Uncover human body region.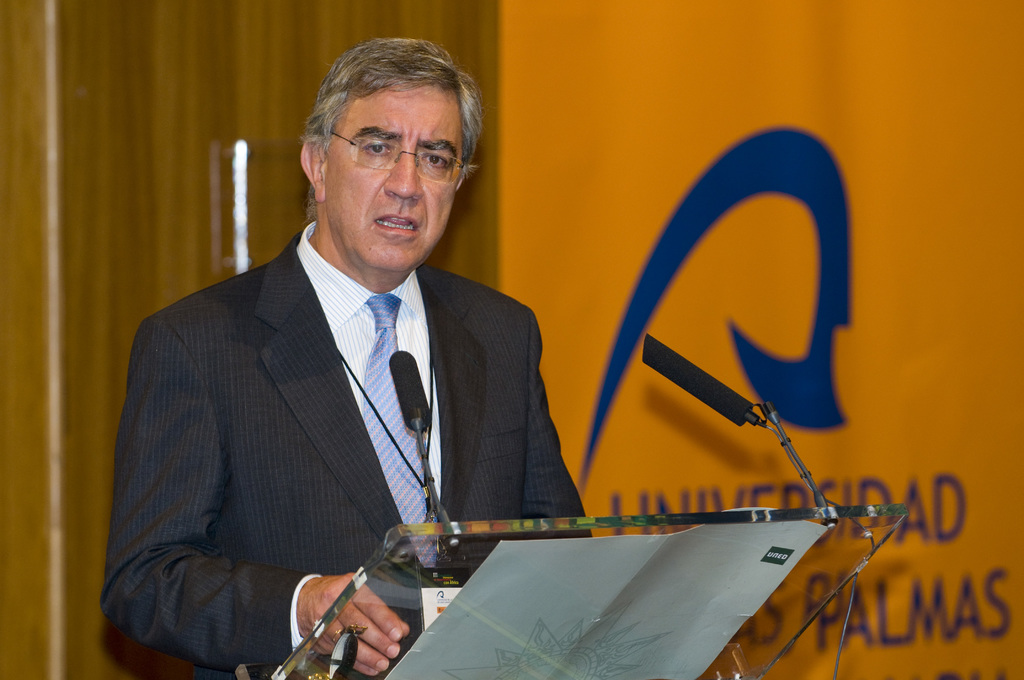
Uncovered: rect(136, 138, 563, 658).
